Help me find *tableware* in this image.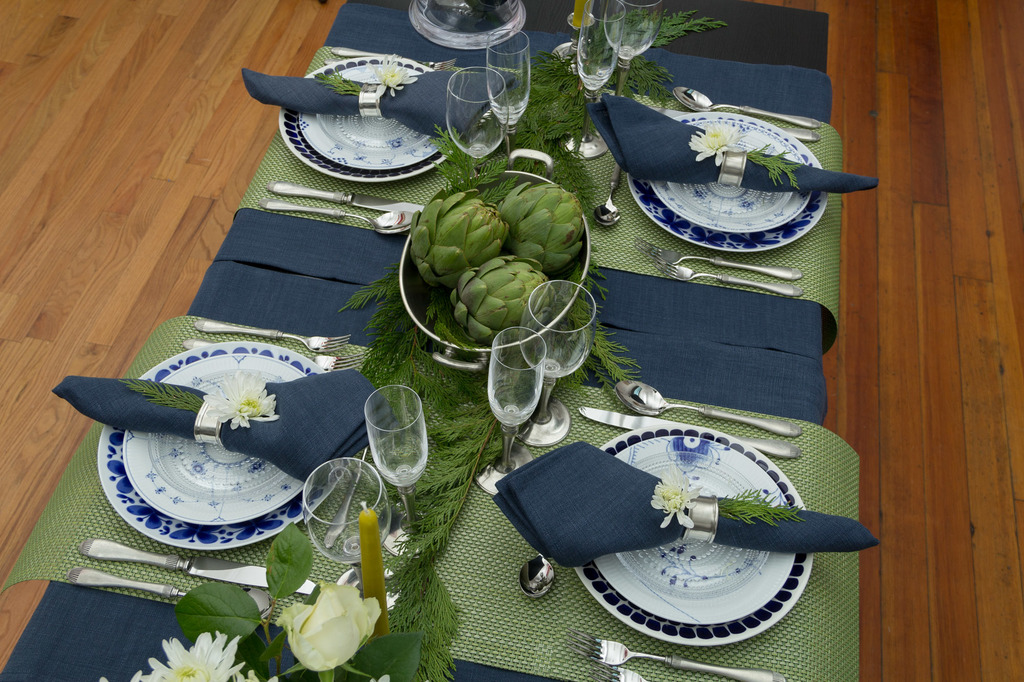
Found it: (557,0,627,159).
